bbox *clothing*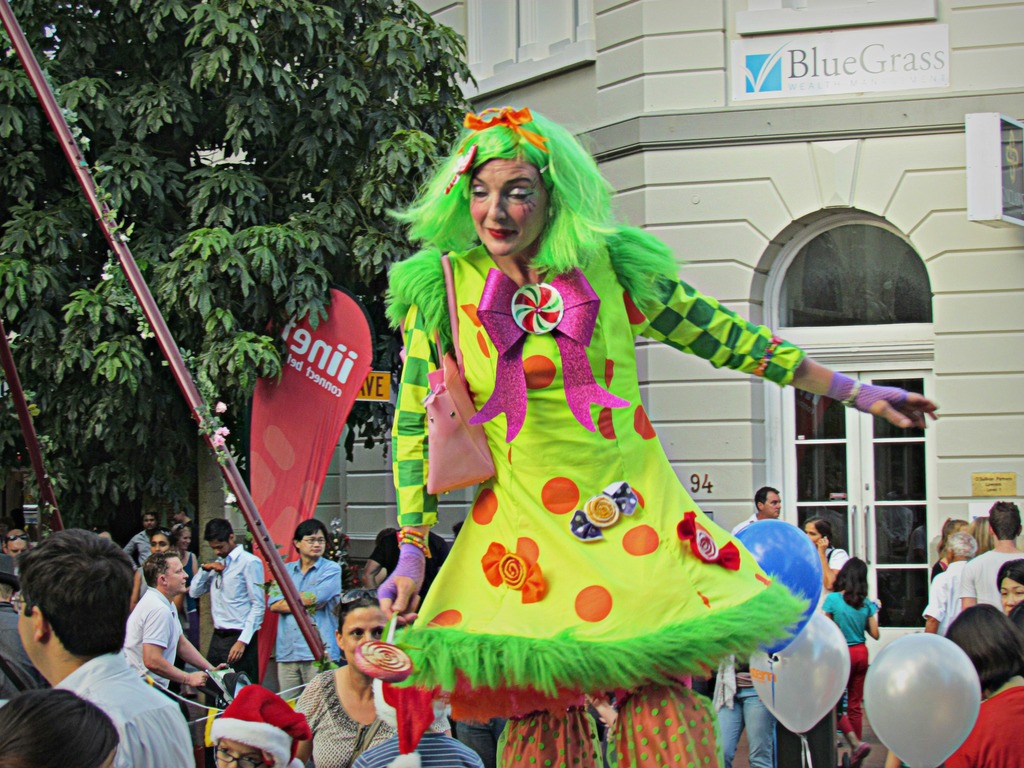
<bbox>820, 593, 875, 739</bbox>
